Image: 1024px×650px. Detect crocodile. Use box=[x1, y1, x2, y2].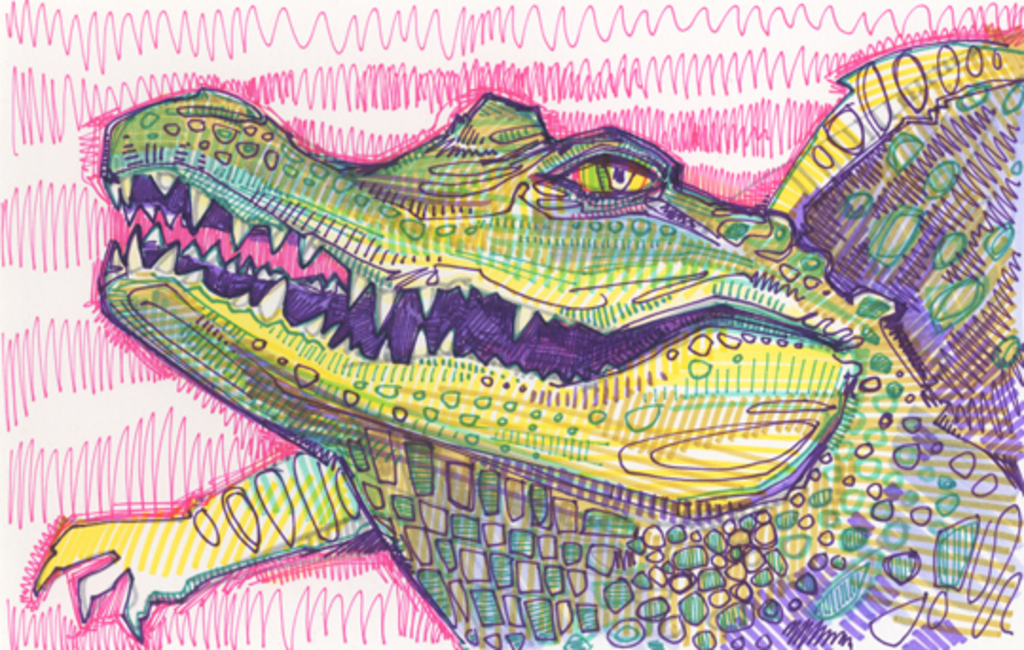
box=[27, 40, 1022, 648].
